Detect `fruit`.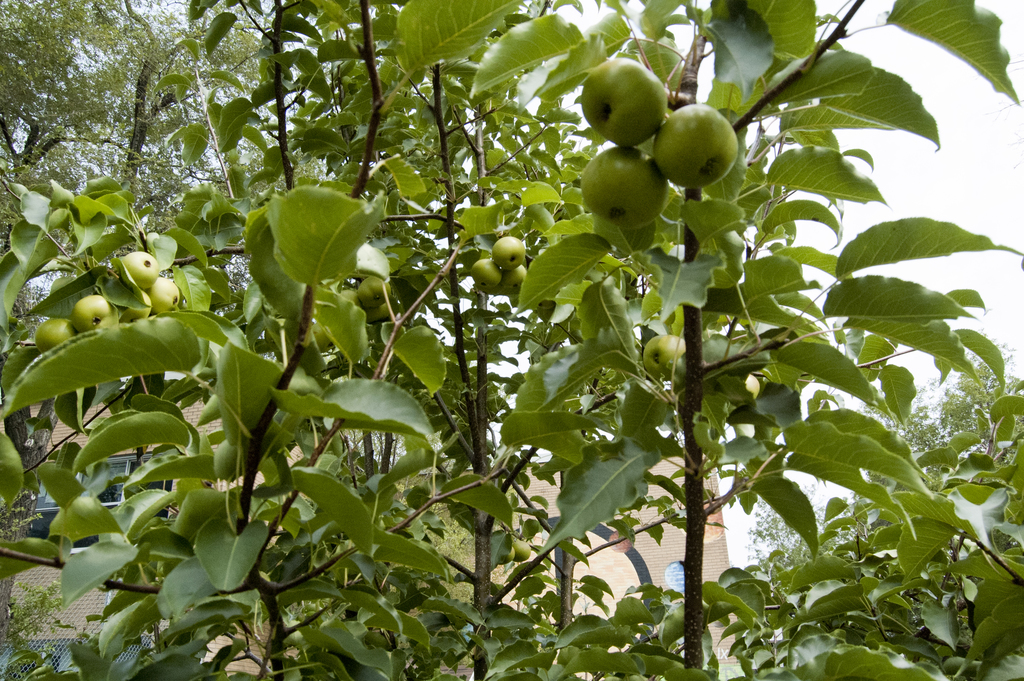
Detected at (left=35, top=318, right=65, bottom=356).
